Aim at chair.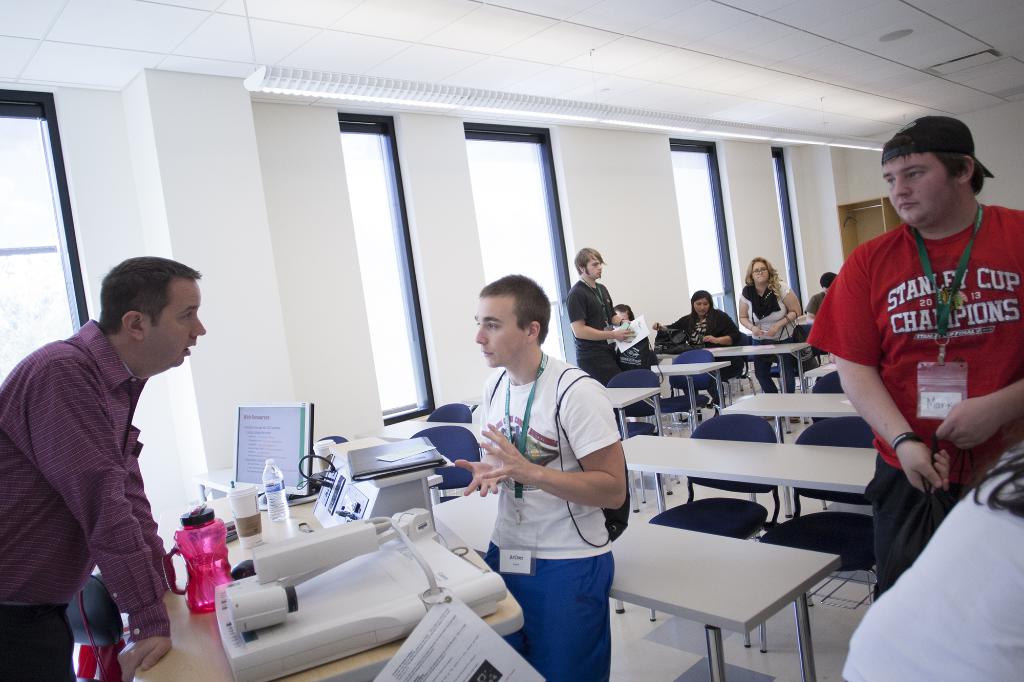
Aimed at (left=654, top=349, right=717, bottom=435).
